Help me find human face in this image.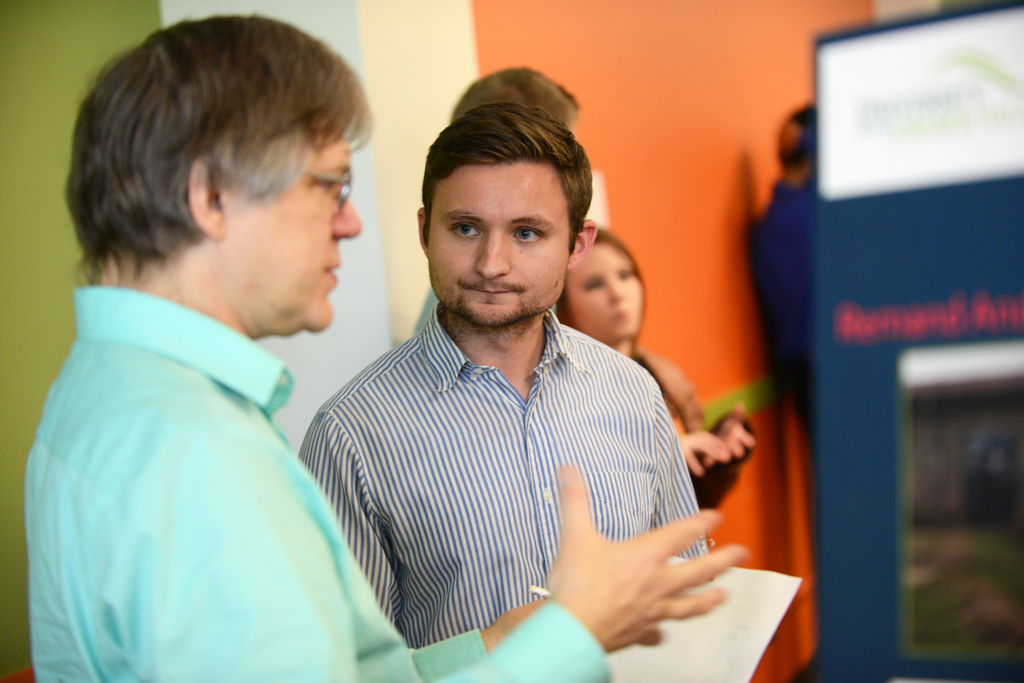
Found it: 221, 138, 365, 342.
